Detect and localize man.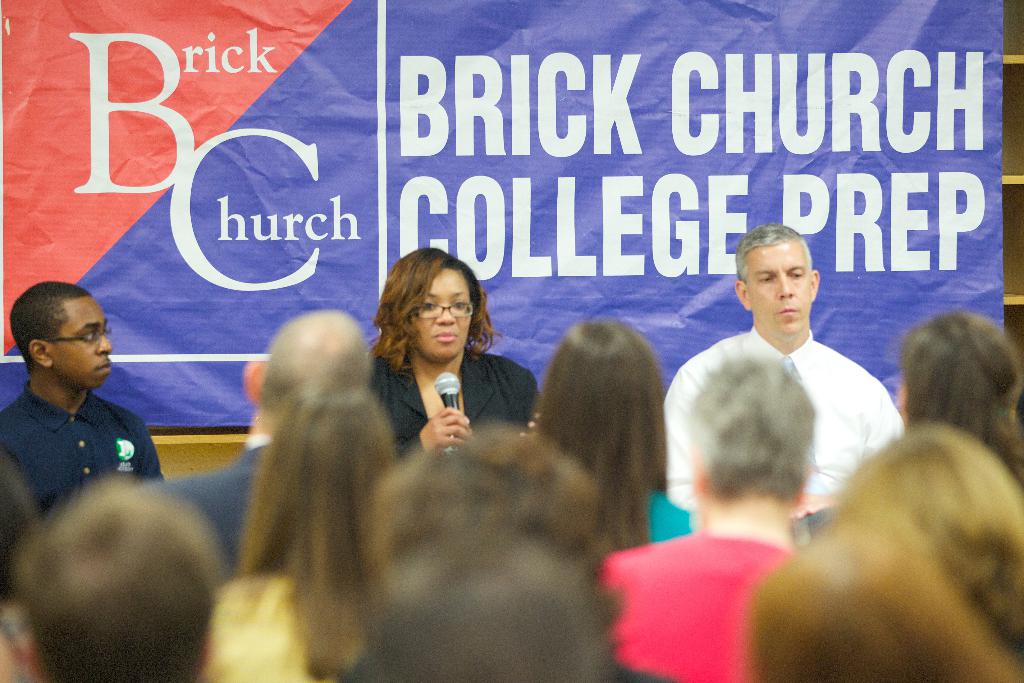
Localized at <bbox>661, 226, 919, 597</bbox>.
